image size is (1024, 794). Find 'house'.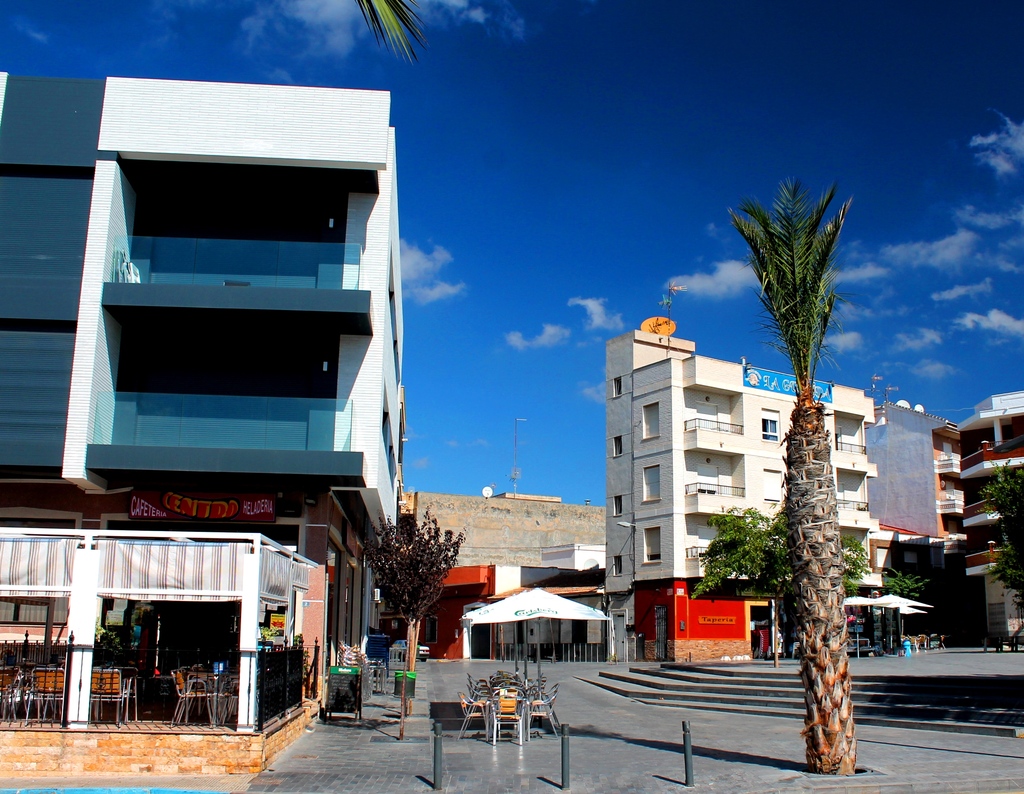
[402, 477, 608, 663].
